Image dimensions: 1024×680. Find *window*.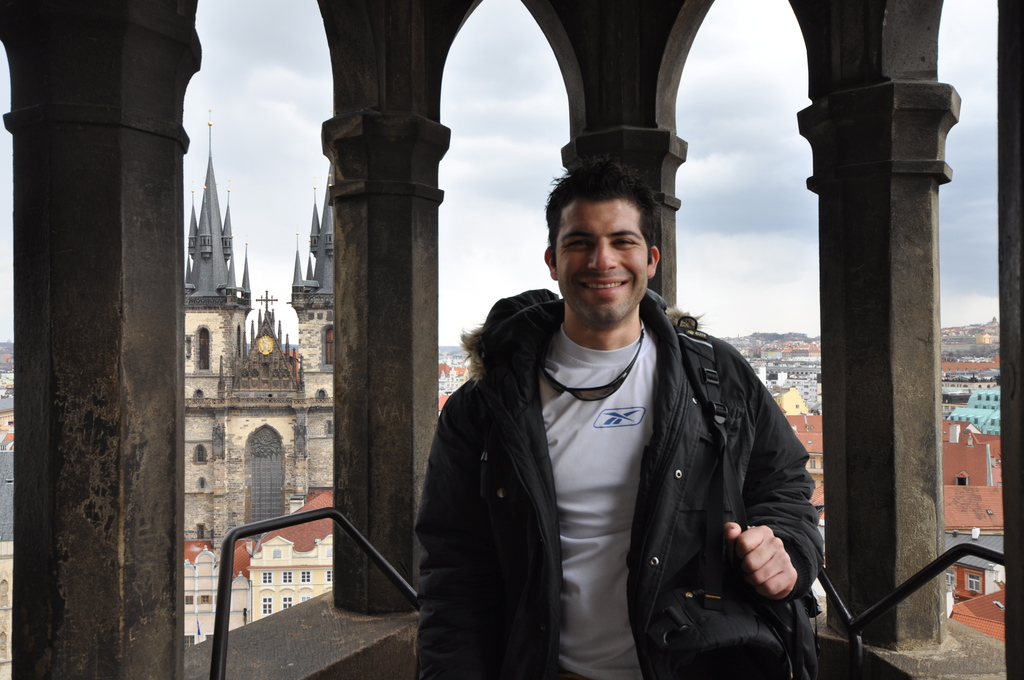
[965,570,986,597].
